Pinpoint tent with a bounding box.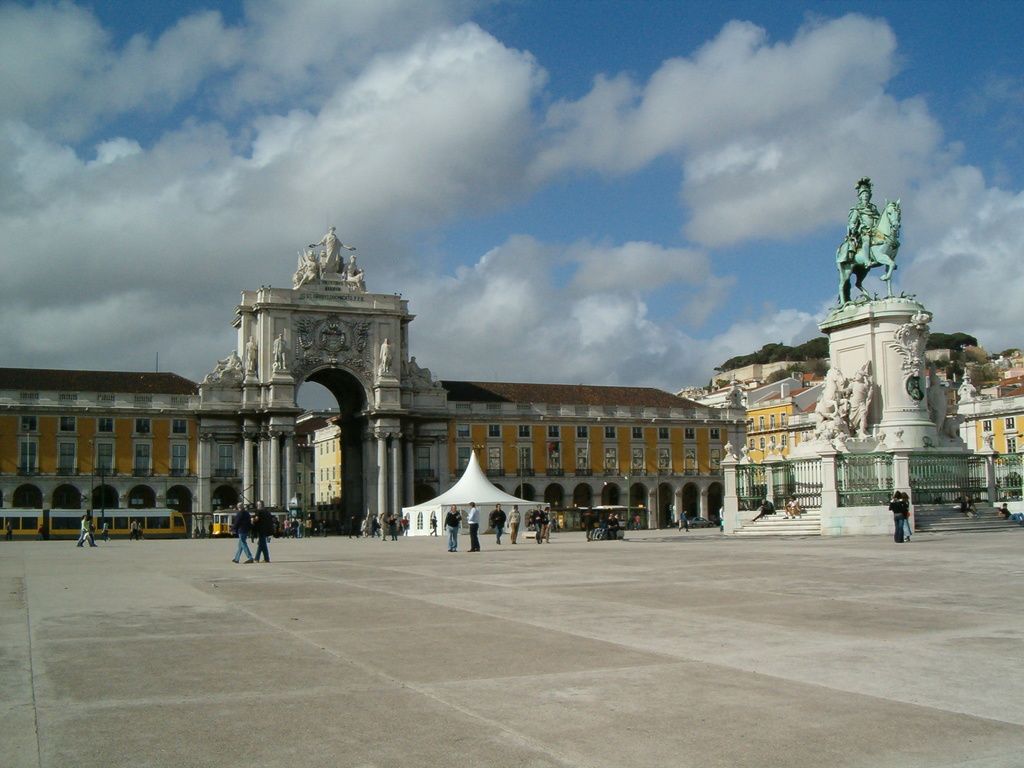
<region>400, 450, 552, 539</region>.
